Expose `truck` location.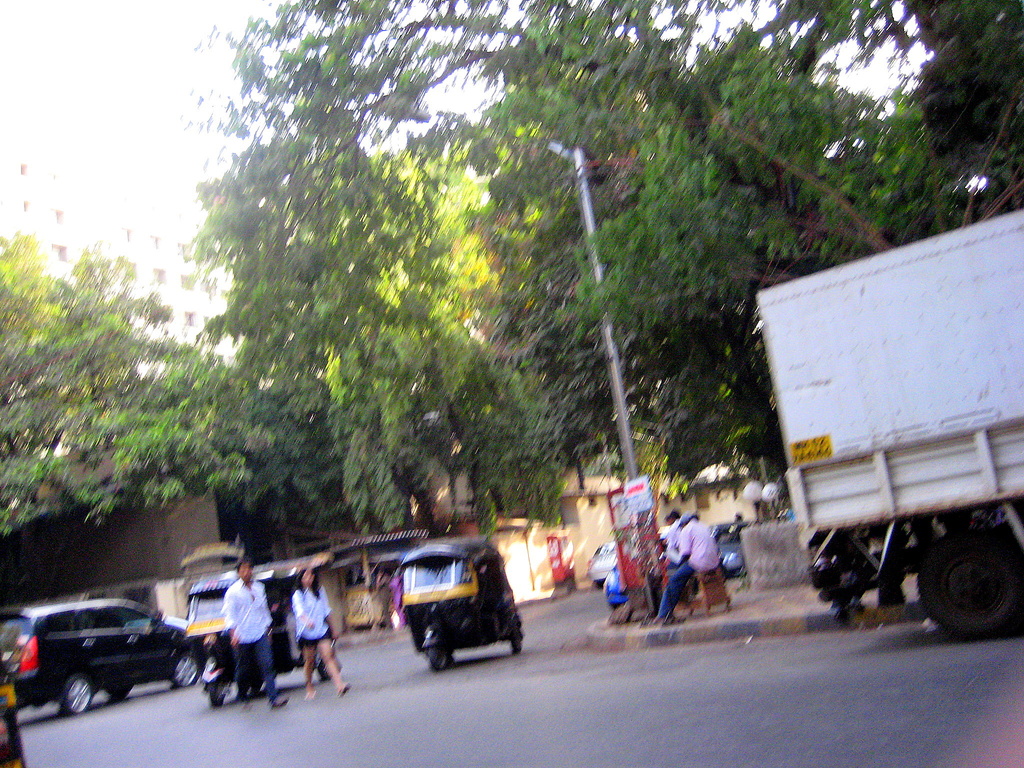
Exposed at rect(764, 204, 1023, 660).
